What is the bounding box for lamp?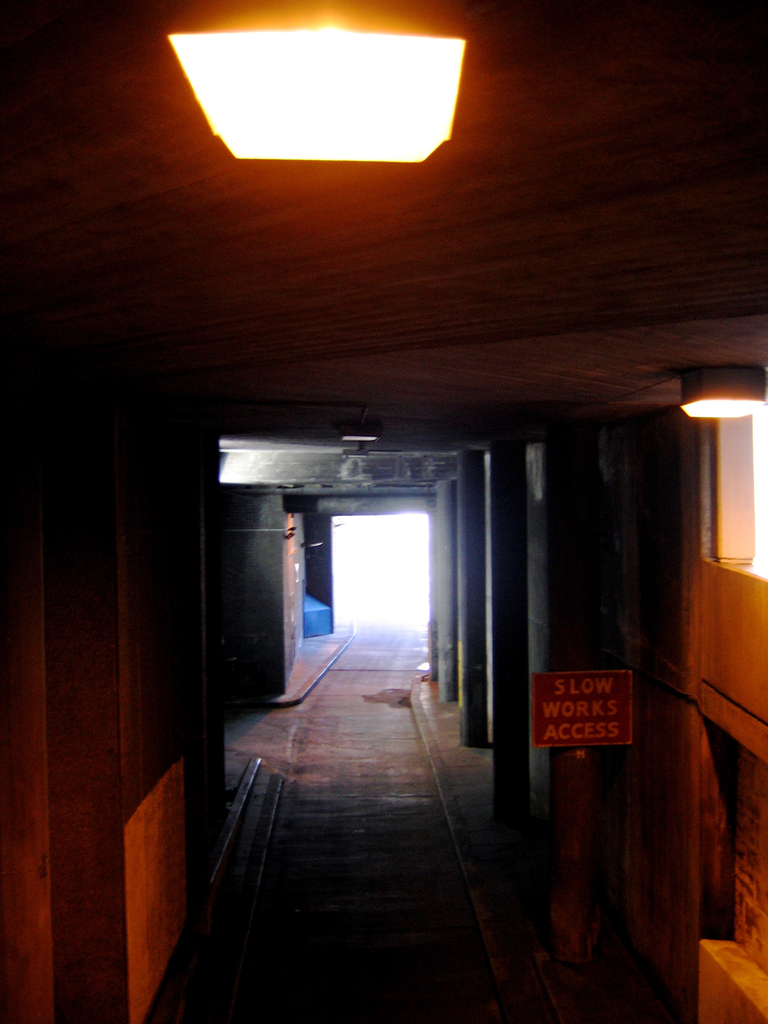
340,426,376,443.
